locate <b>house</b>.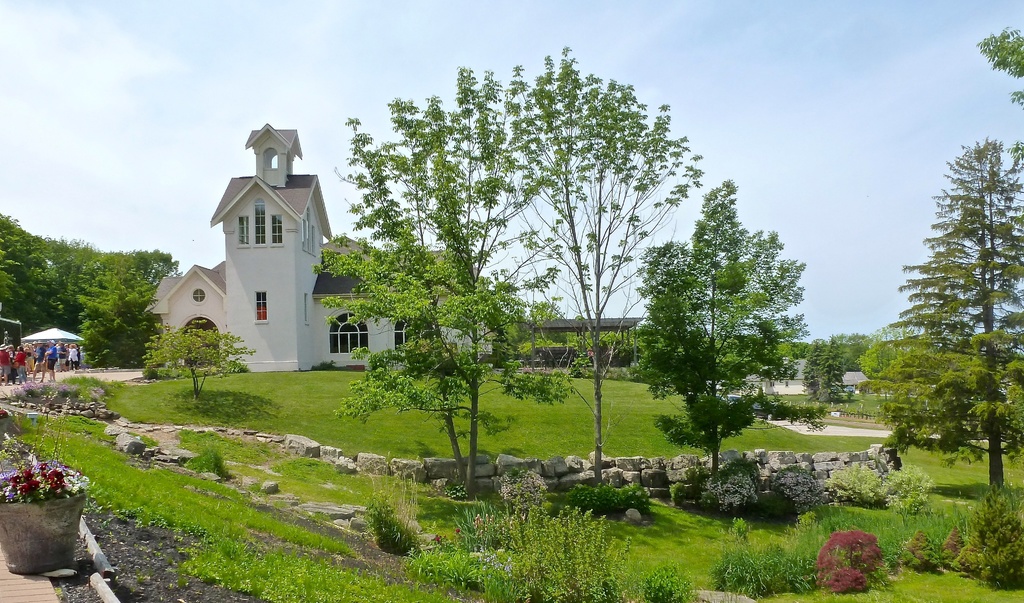
Bounding box: bbox=[835, 364, 875, 400].
